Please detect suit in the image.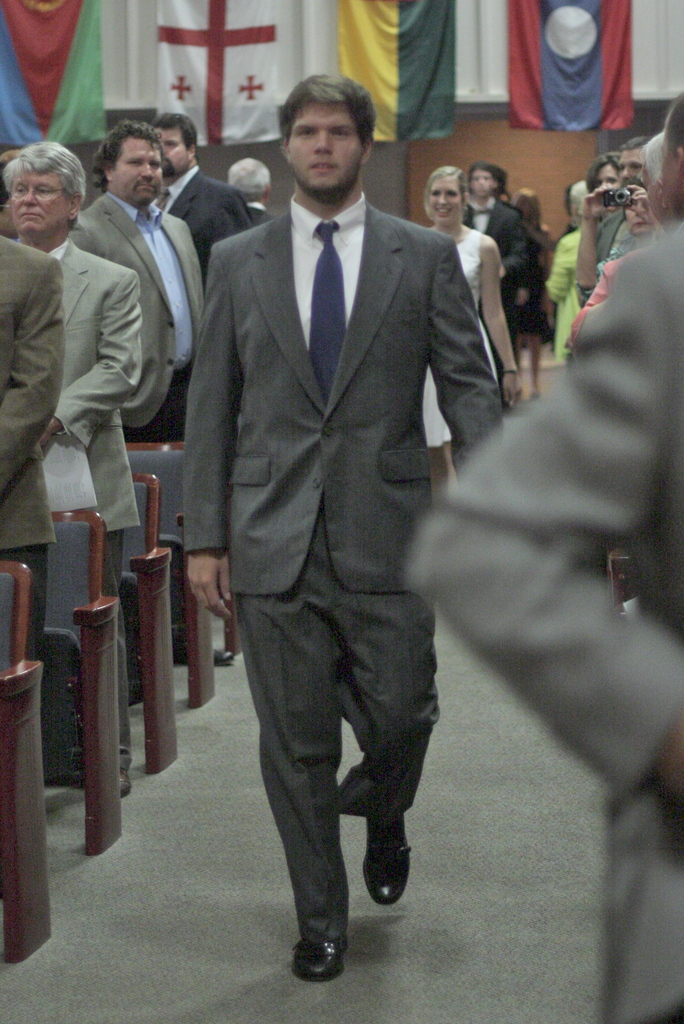
[left=67, top=189, right=205, bottom=646].
